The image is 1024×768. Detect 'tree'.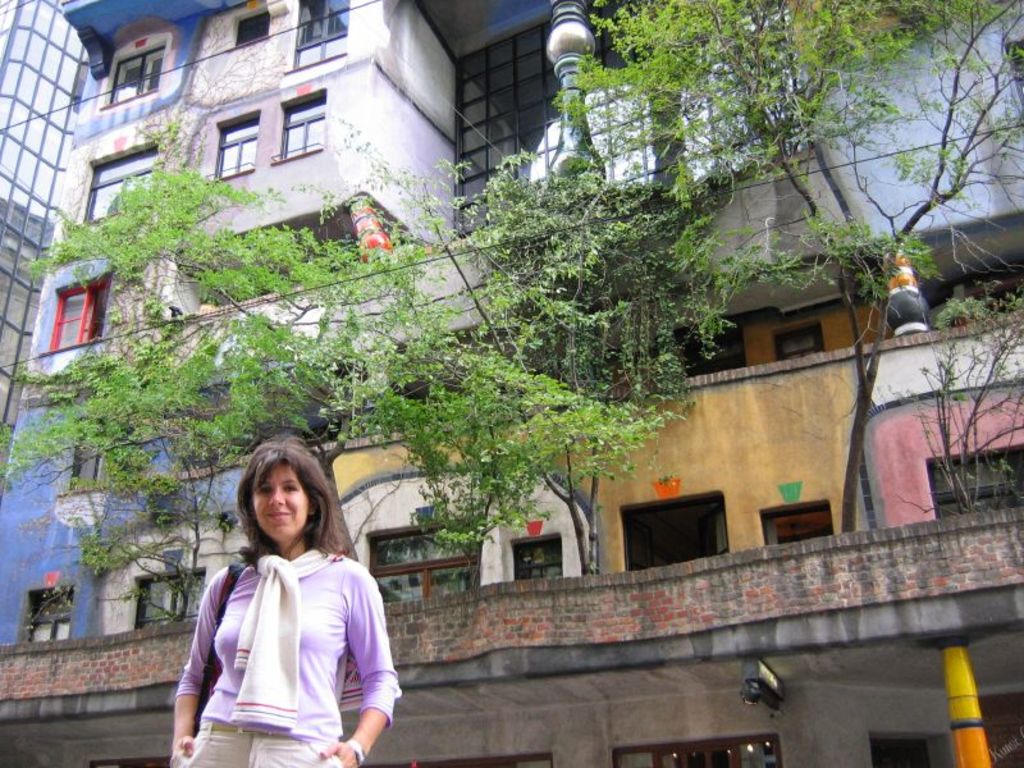
Detection: l=0, t=91, r=681, b=595.
